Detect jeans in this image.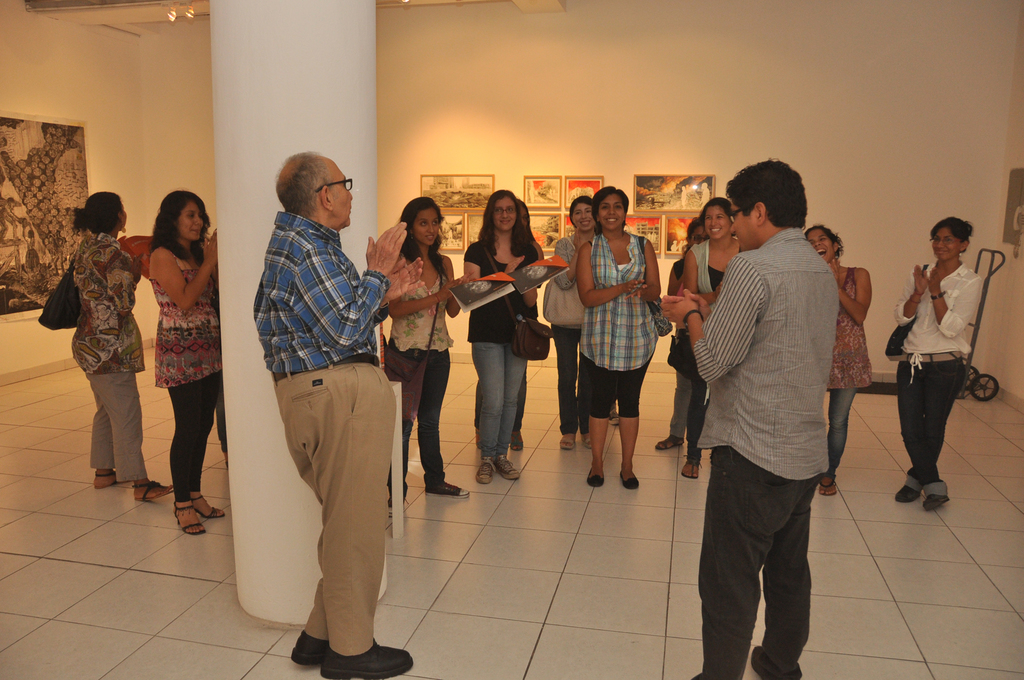
Detection: (469, 340, 525, 461).
